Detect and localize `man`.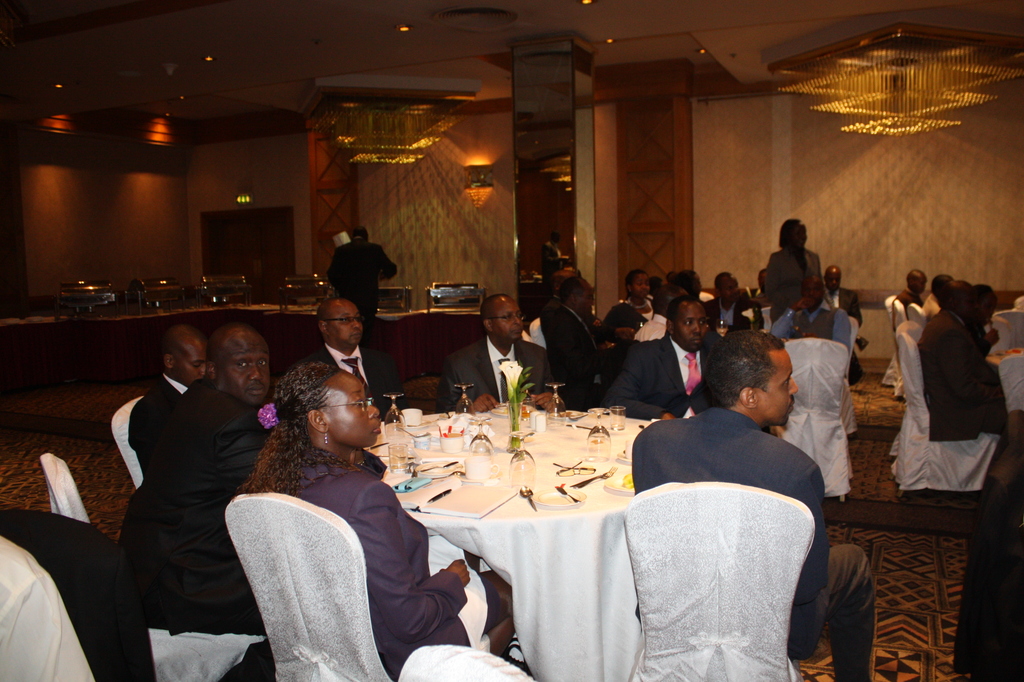
Localized at crop(818, 266, 863, 330).
